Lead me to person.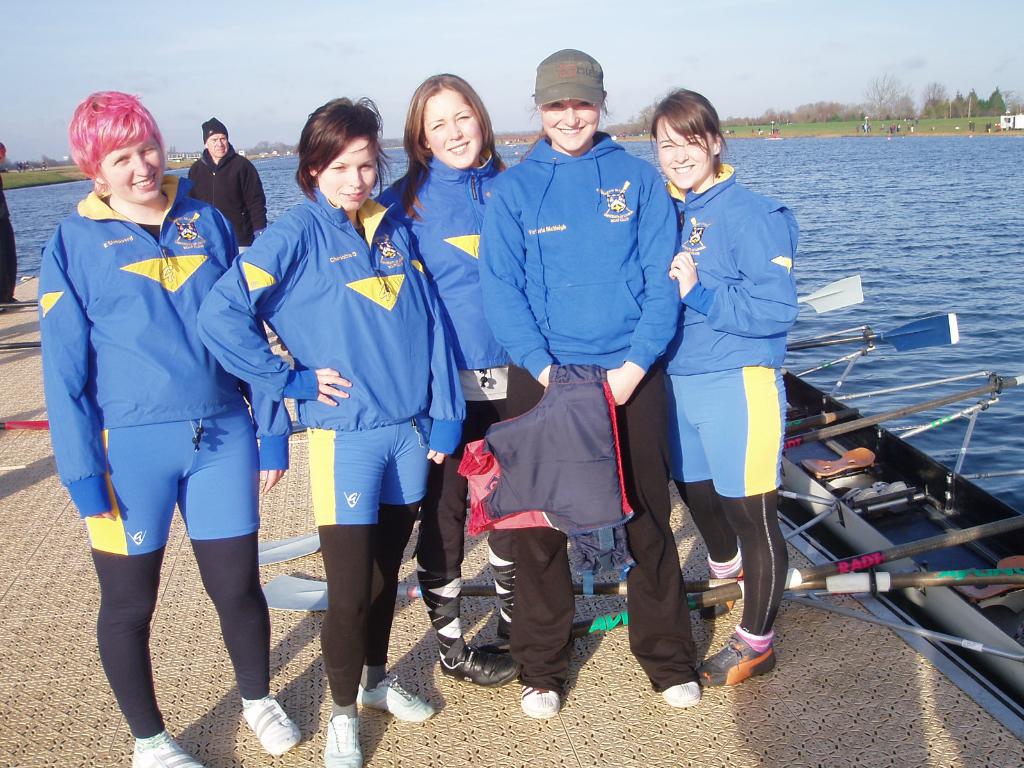
Lead to 377/72/543/691.
